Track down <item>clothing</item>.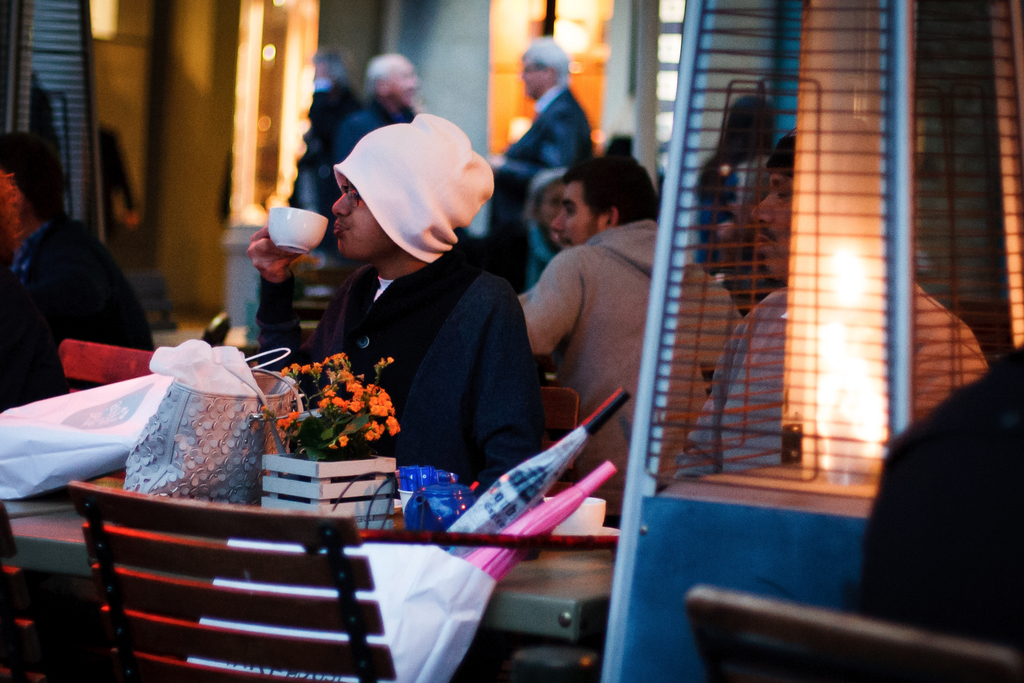
Tracked to (left=674, top=277, right=984, bottom=475).
